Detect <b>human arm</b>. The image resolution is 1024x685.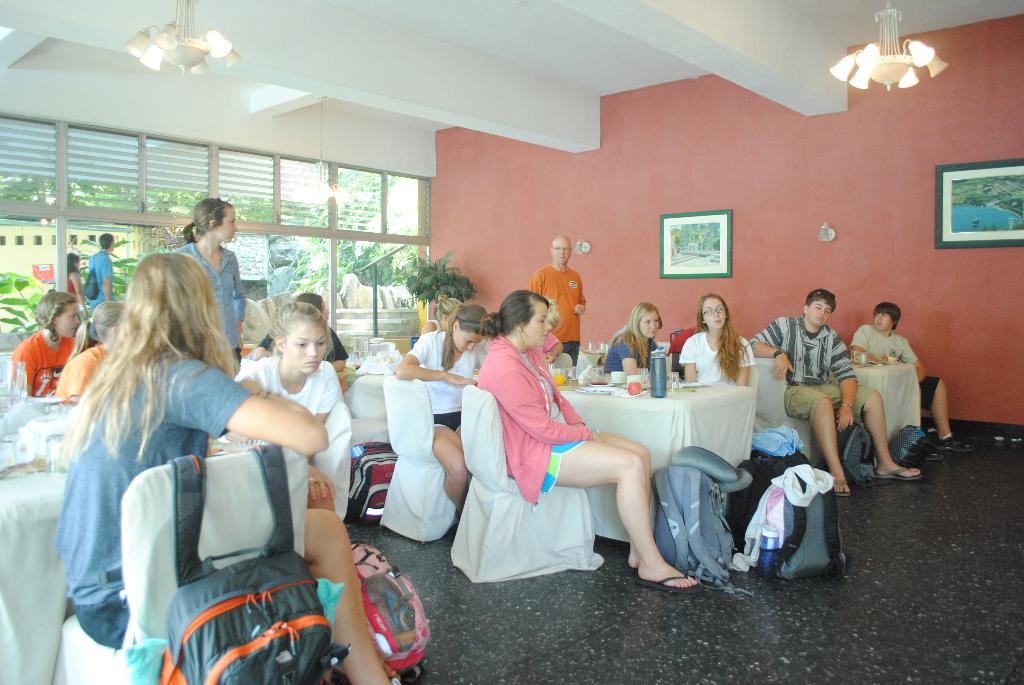
select_region(573, 294, 588, 319).
